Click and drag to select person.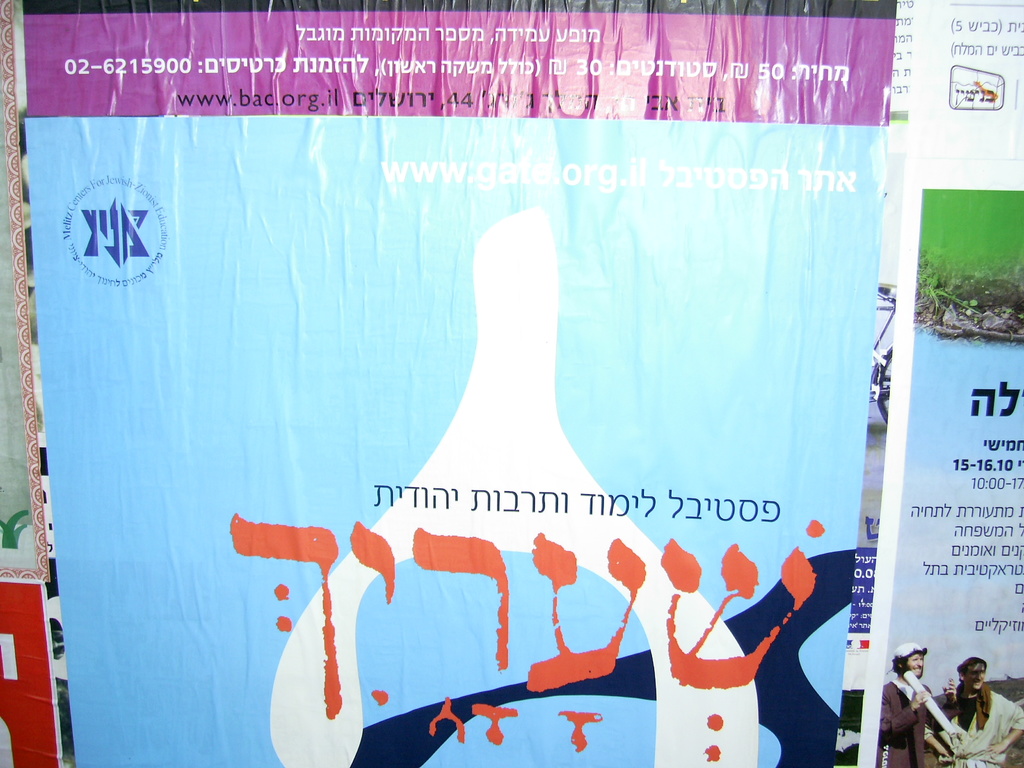
Selection: Rect(868, 639, 948, 767).
